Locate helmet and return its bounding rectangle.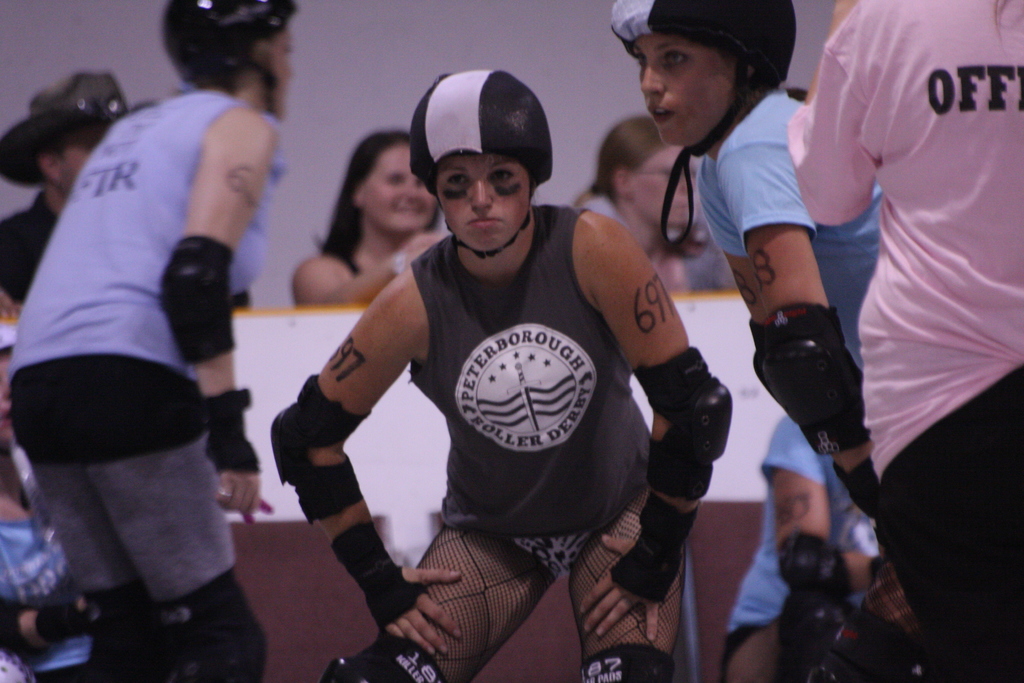
{"x1": 162, "y1": 0, "x2": 308, "y2": 105}.
